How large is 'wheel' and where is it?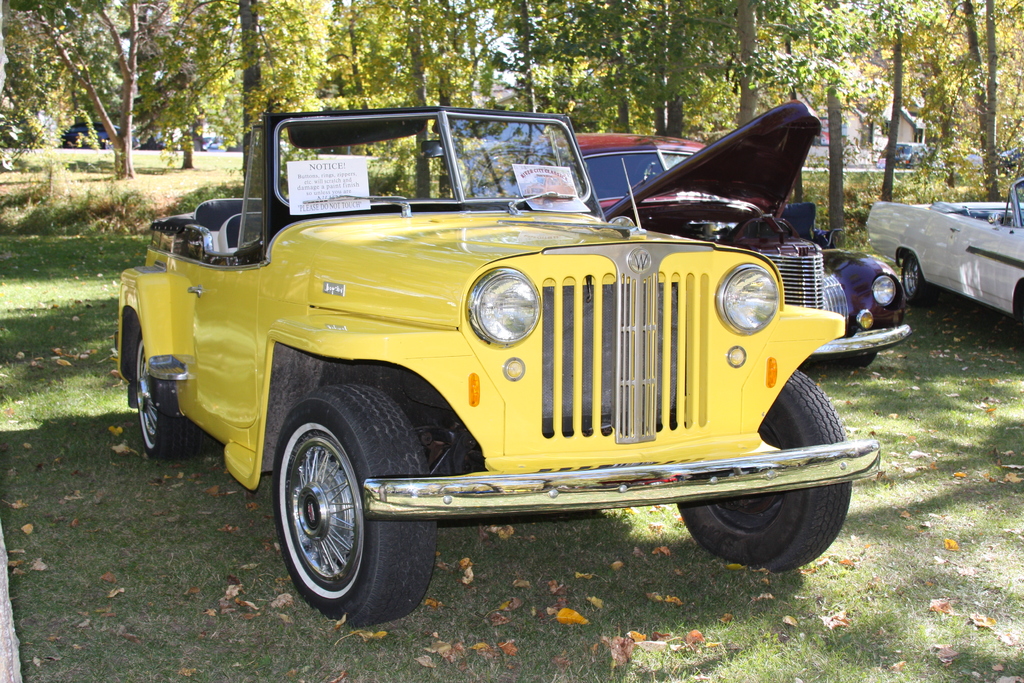
Bounding box: {"left": 676, "top": 368, "right": 852, "bottom": 573}.
